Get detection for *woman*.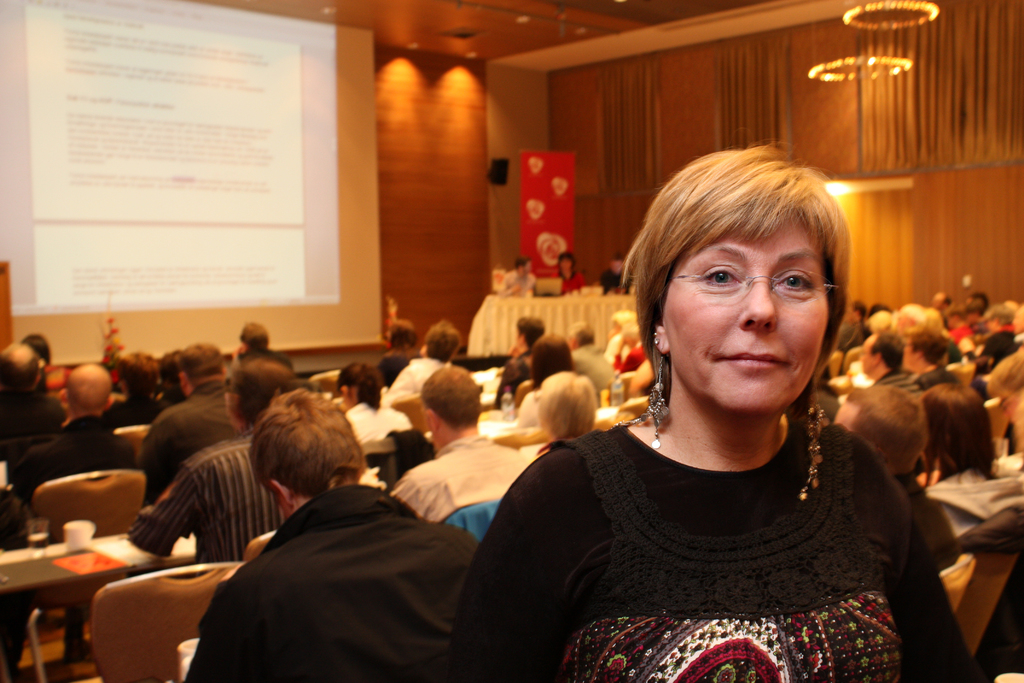
Detection: bbox(340, 361, 412, 443).
